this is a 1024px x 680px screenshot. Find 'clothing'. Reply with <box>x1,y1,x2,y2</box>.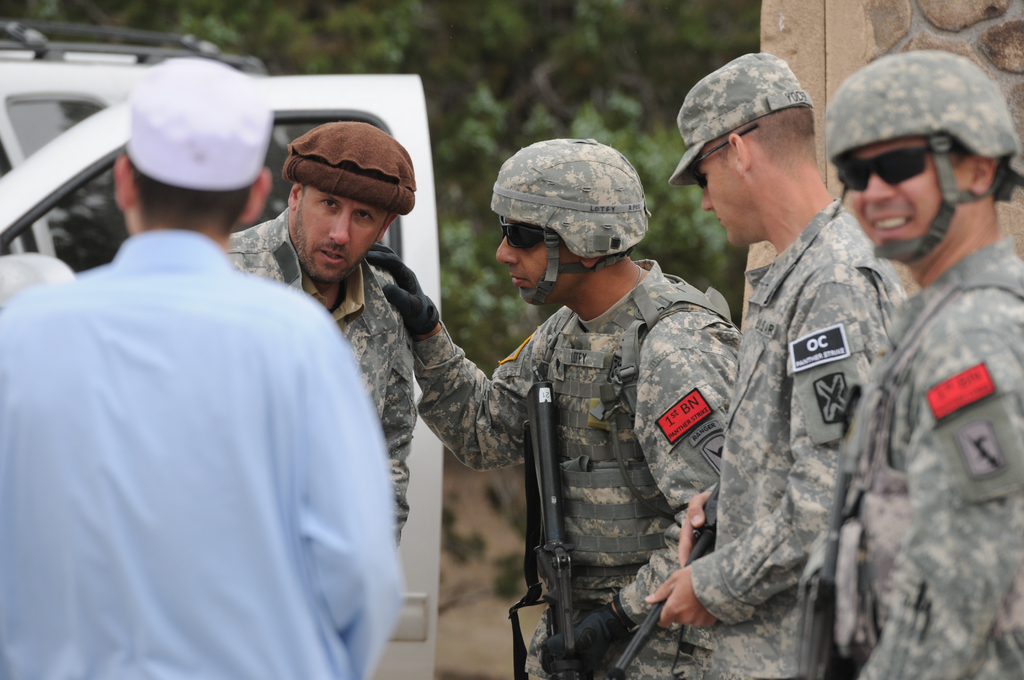
<box>828,45,1017,153</box>.
